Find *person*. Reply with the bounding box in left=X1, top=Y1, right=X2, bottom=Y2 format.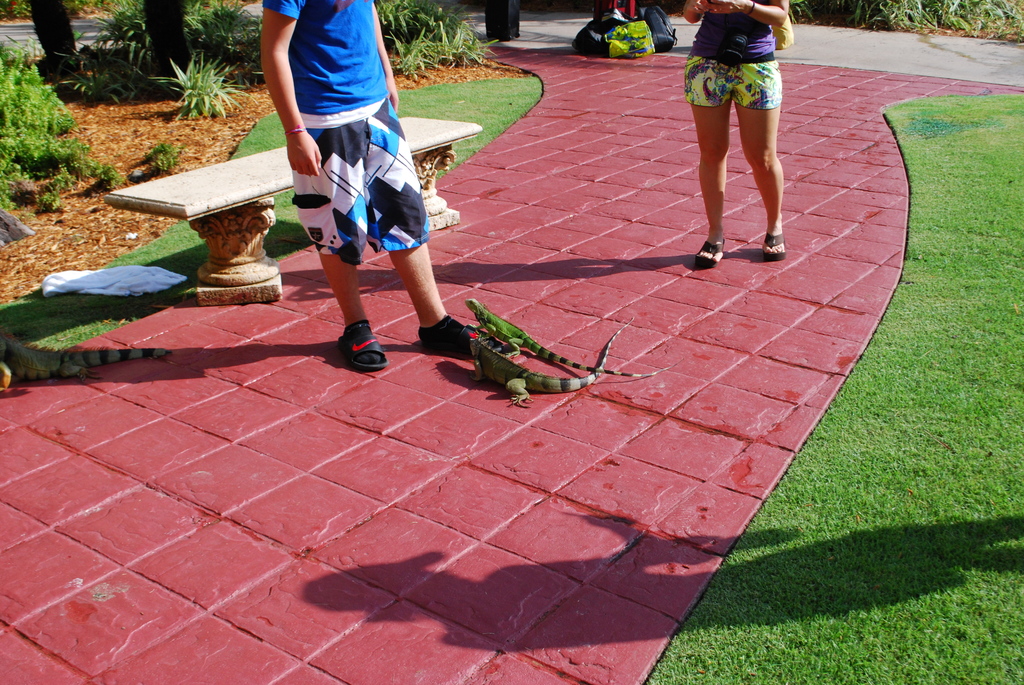
left=678, top=0, right=784, bottom=266.
